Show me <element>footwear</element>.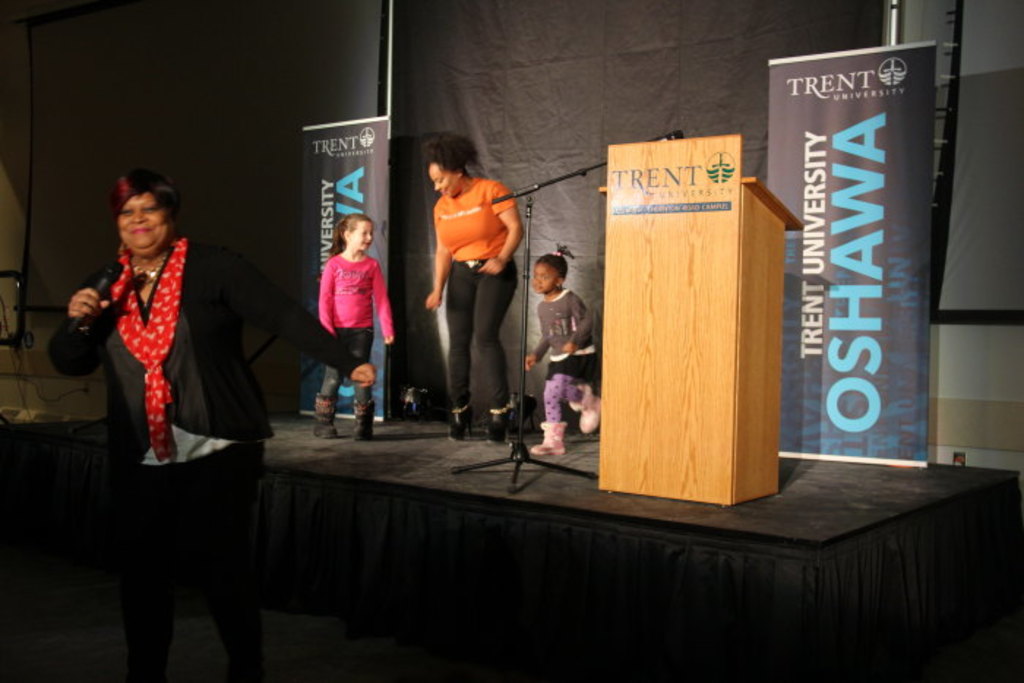
<element>footwear</element> is here: 357,401,376,443.
